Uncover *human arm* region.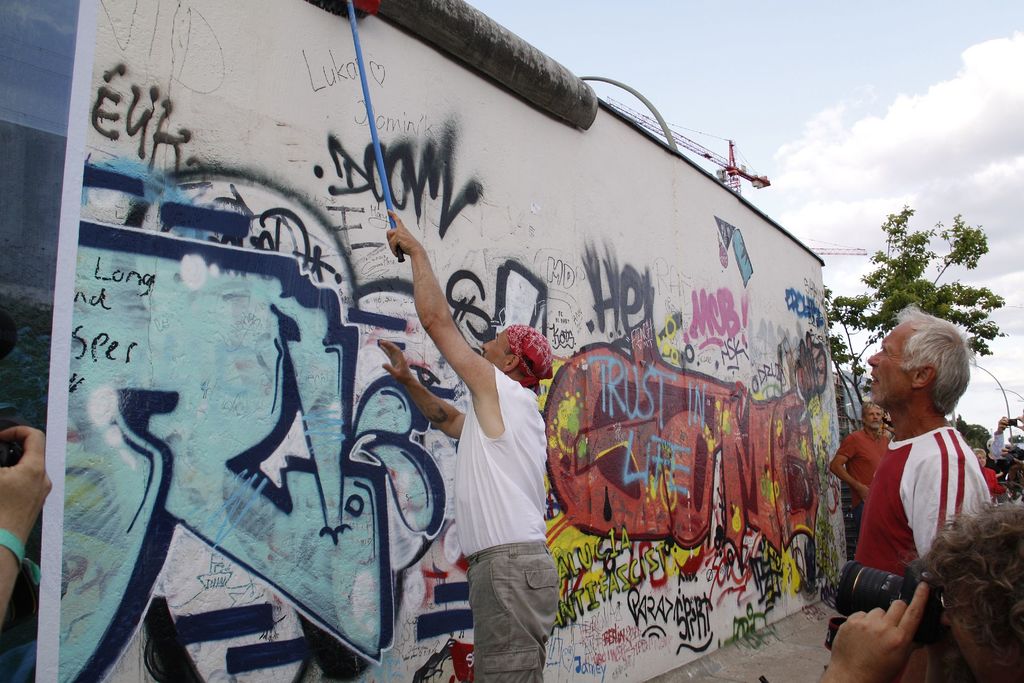
Uncovered: 987/464/1011/504.
